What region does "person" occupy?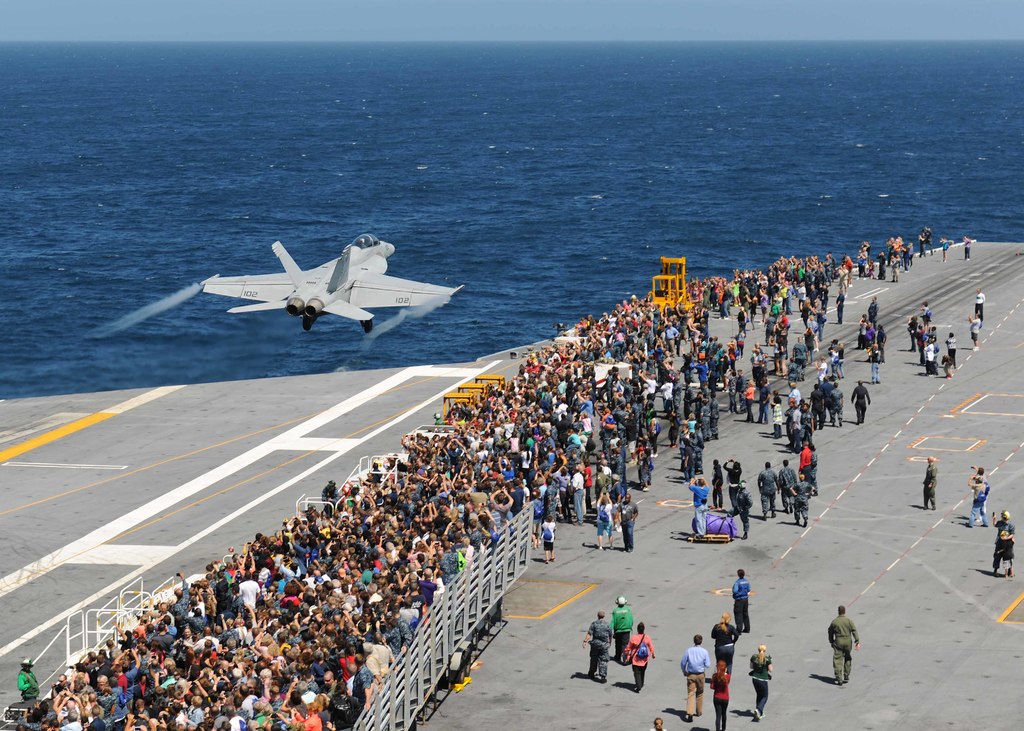
box=[712, 462, 725, 506].
